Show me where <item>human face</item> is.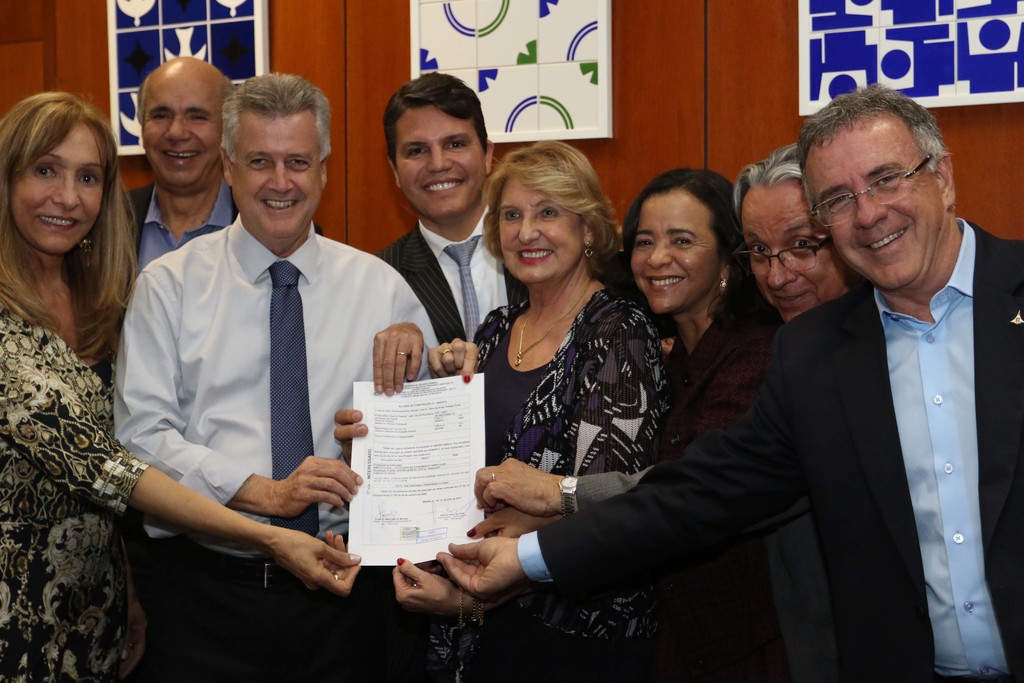
<item>human face</item> is at box(141, 73, 224, 193).
